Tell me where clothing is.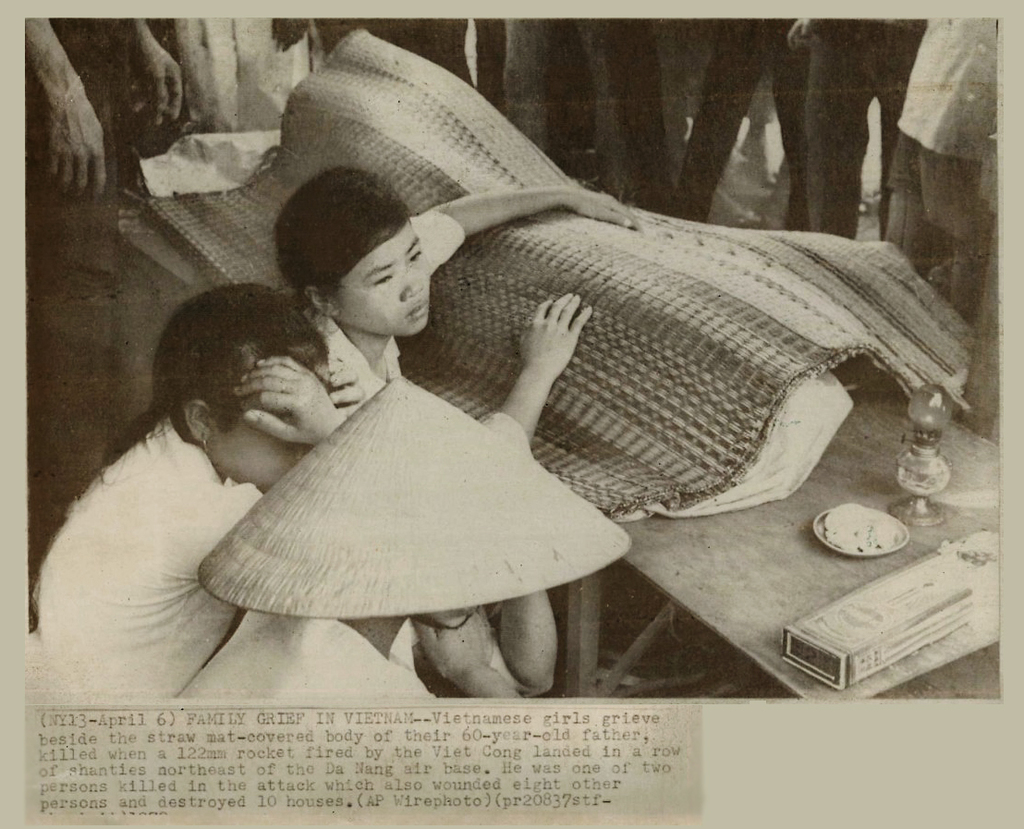
clothing is at 879,17,1002,325.
